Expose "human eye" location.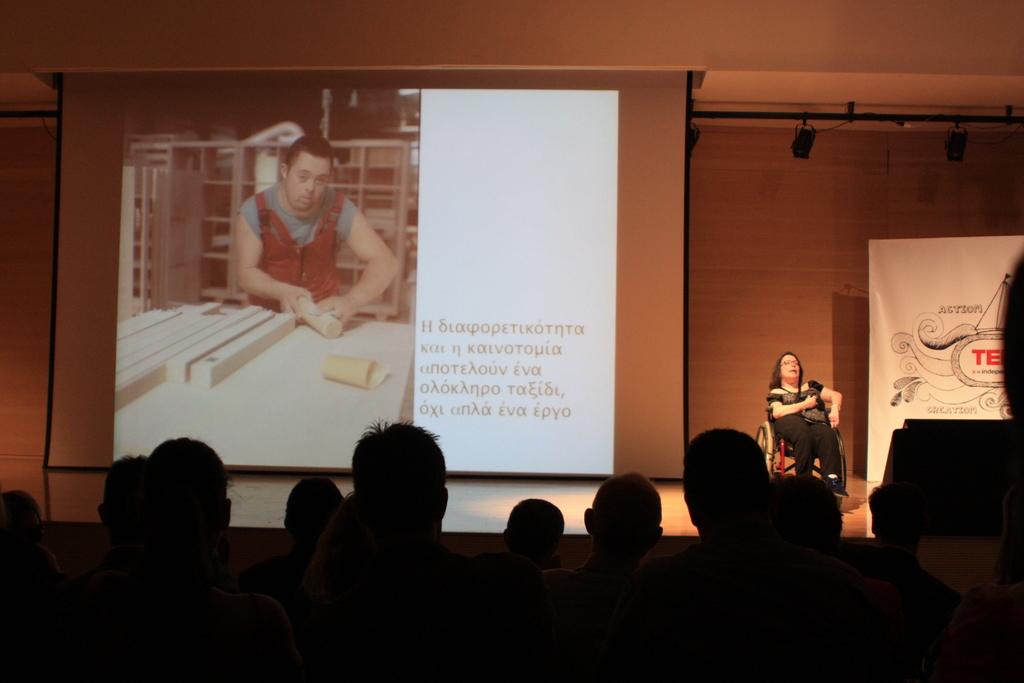
Exposed at {"x1": 793, "y1": 361, "x2": 798, "y2": 369}.
